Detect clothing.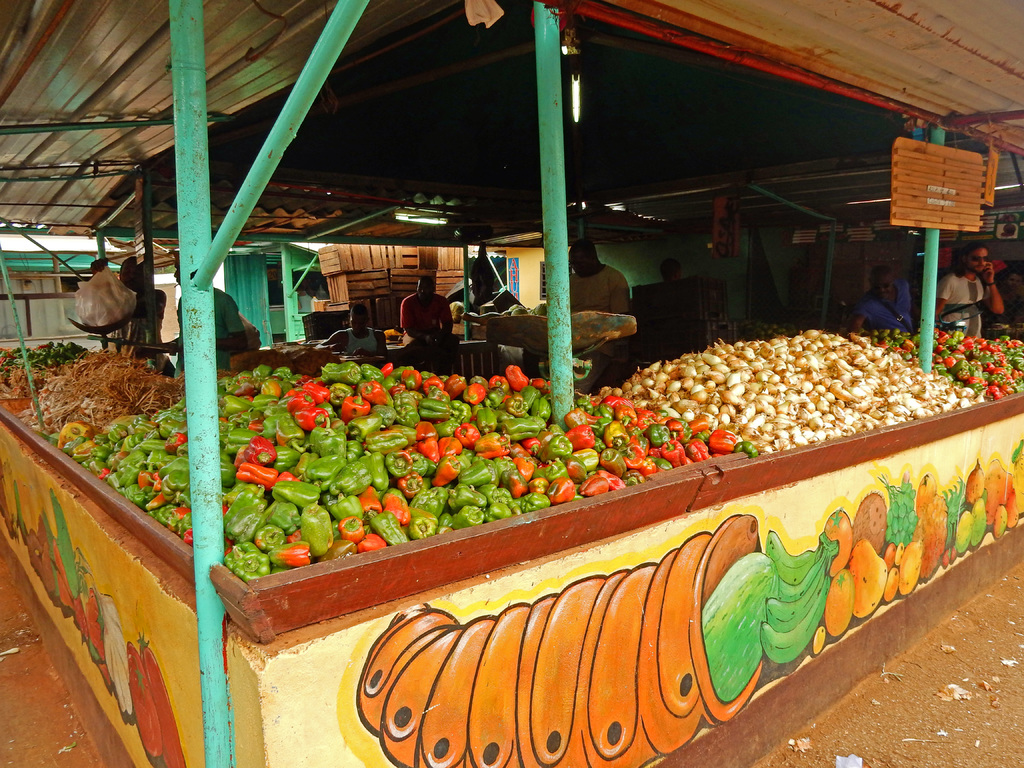
Detected at {"left": 570, "top": 266, "right": 630, "bottom": 315}.
